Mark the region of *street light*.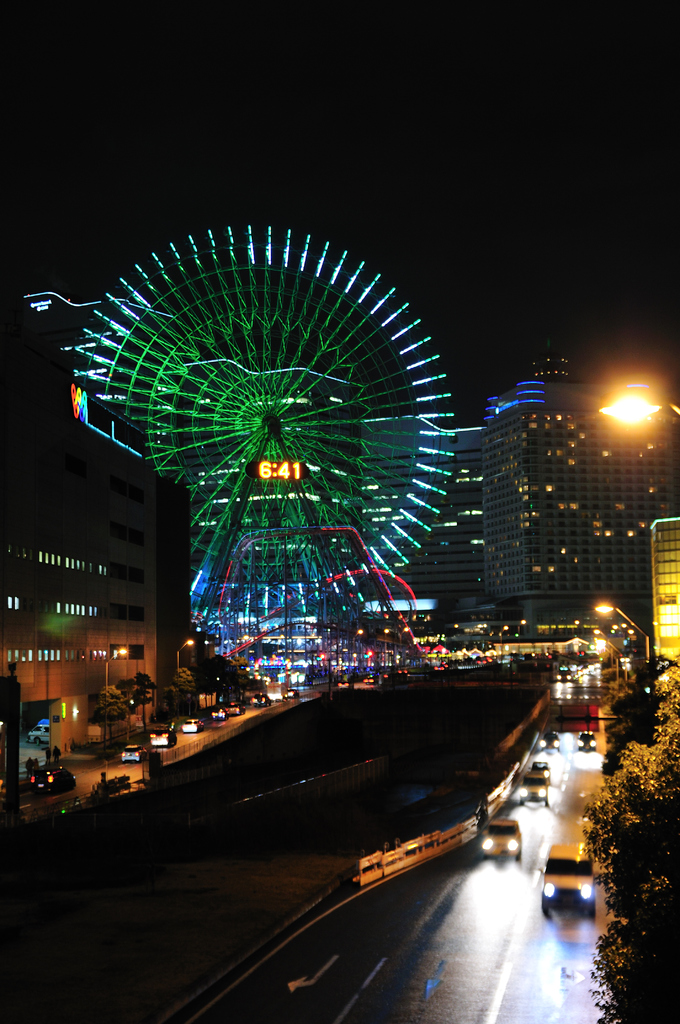
Region: locate(592, 394, 679, 426).
